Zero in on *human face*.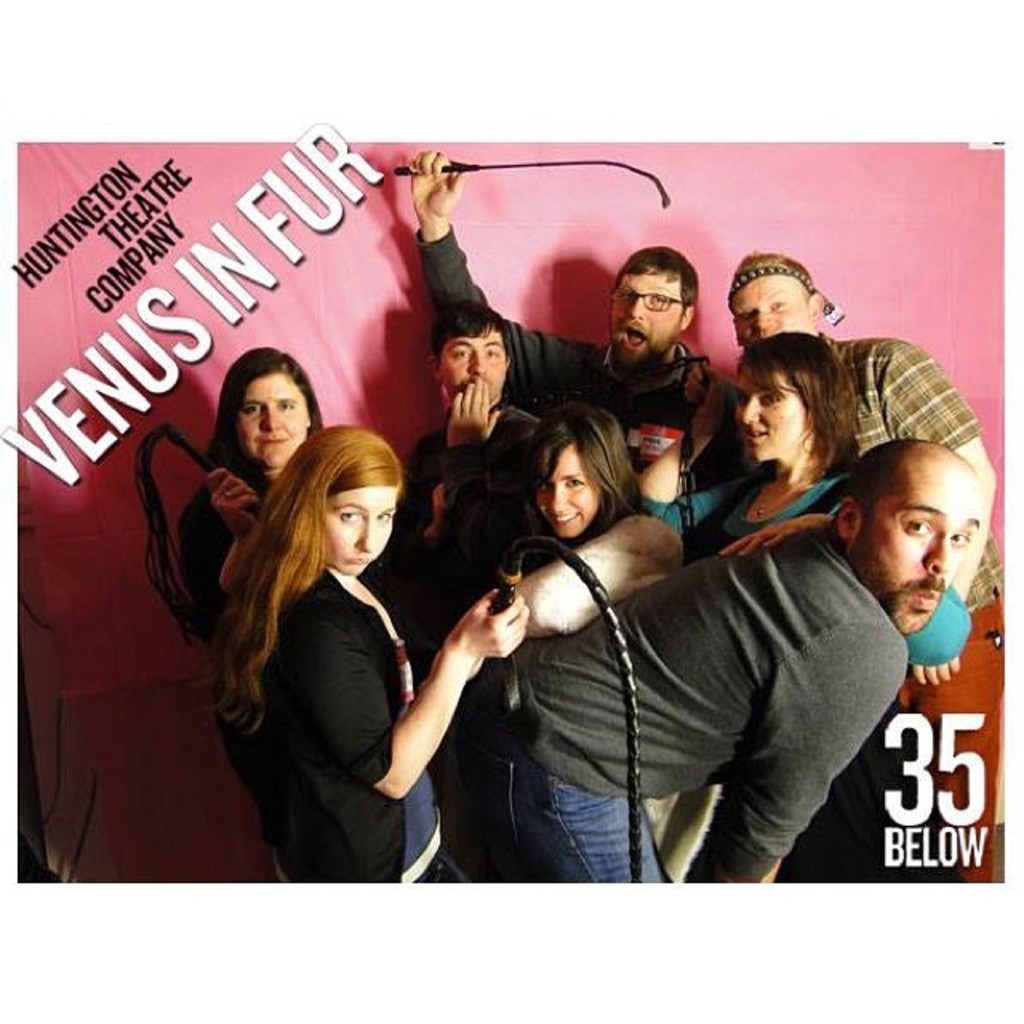
Zeroed in: 870:477:981:626.
